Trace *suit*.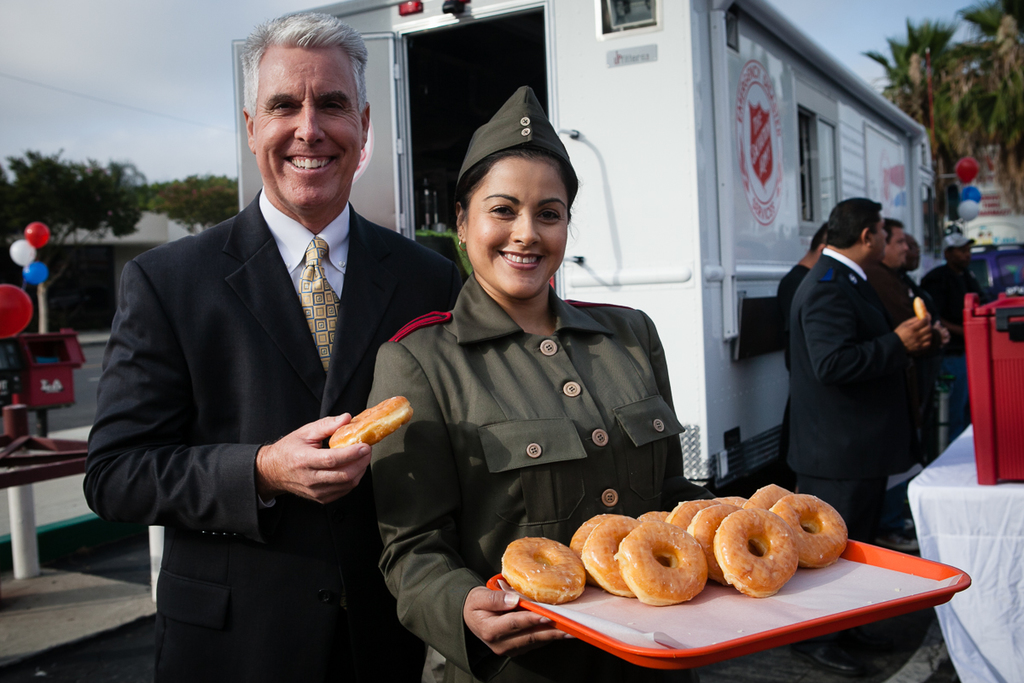
Traced to x1=84, y1=201, x2=462, y2=680.
